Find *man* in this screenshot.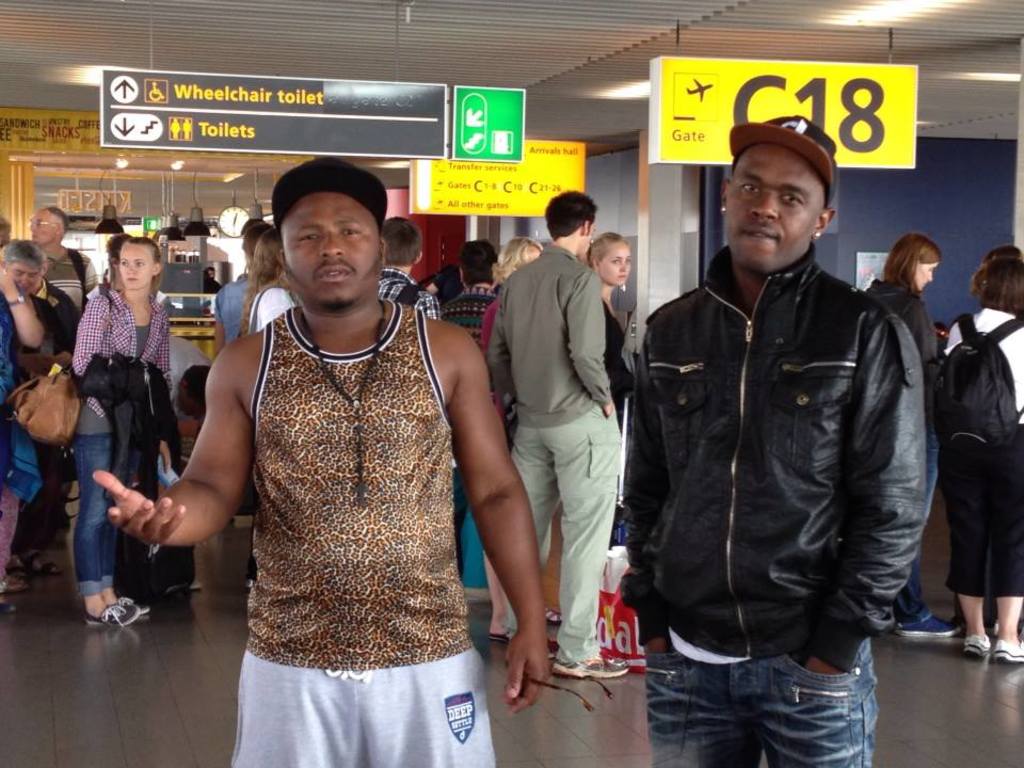
The bounding box for *man* is BBox(19, 204, 98, 539).
